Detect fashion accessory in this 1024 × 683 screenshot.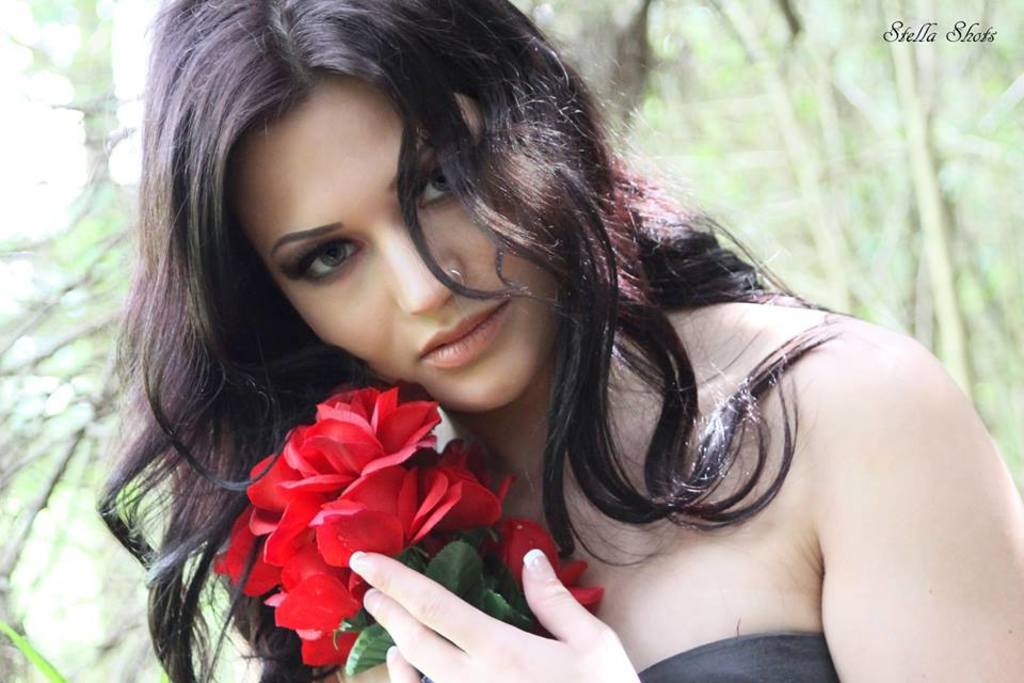
Detection: bbox(445, 265, 468, 293).
